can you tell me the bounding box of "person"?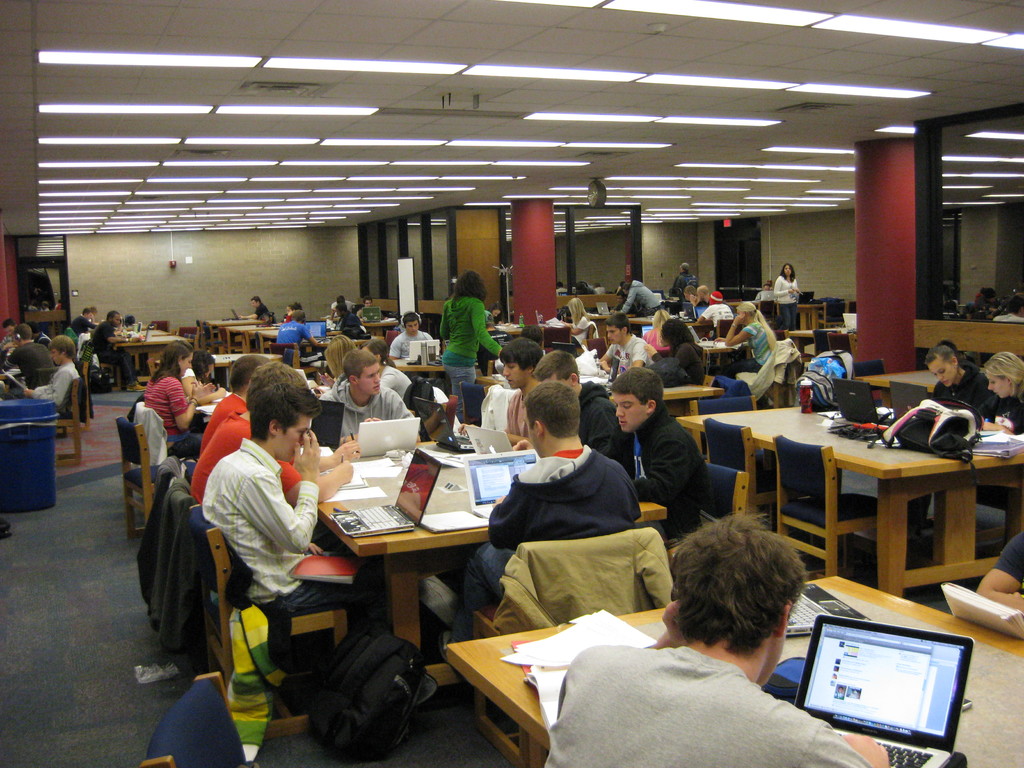
529:344:641:500.
